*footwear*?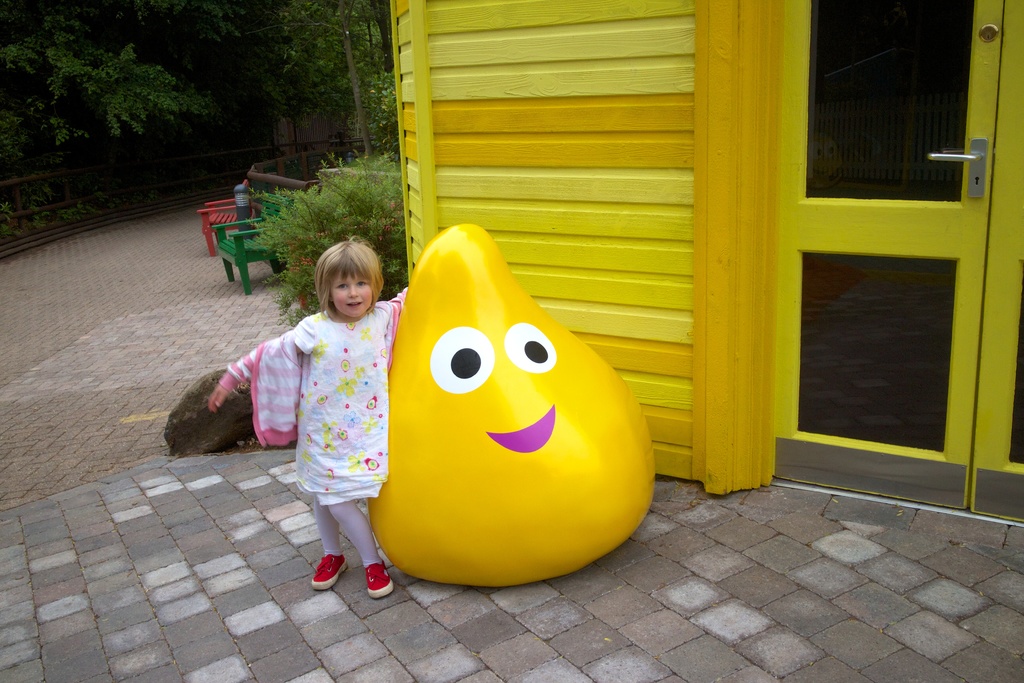
region(308, 551, 347, 588)
